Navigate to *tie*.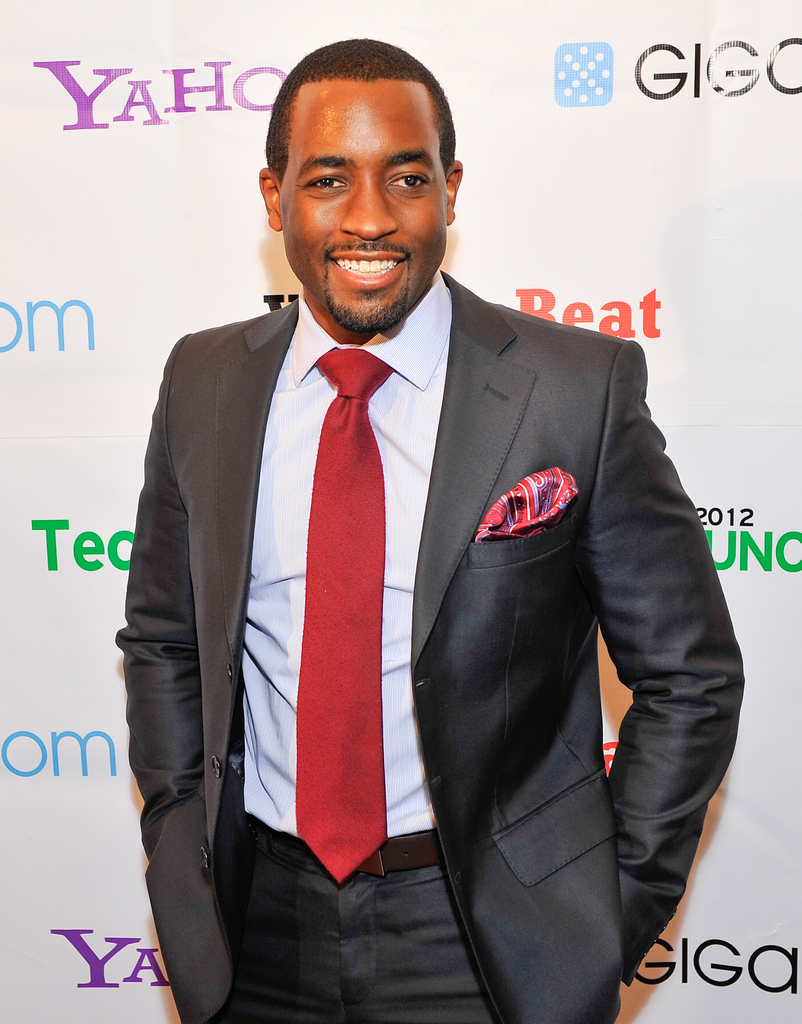
Navigation target: (294, 351, 401, 886).
